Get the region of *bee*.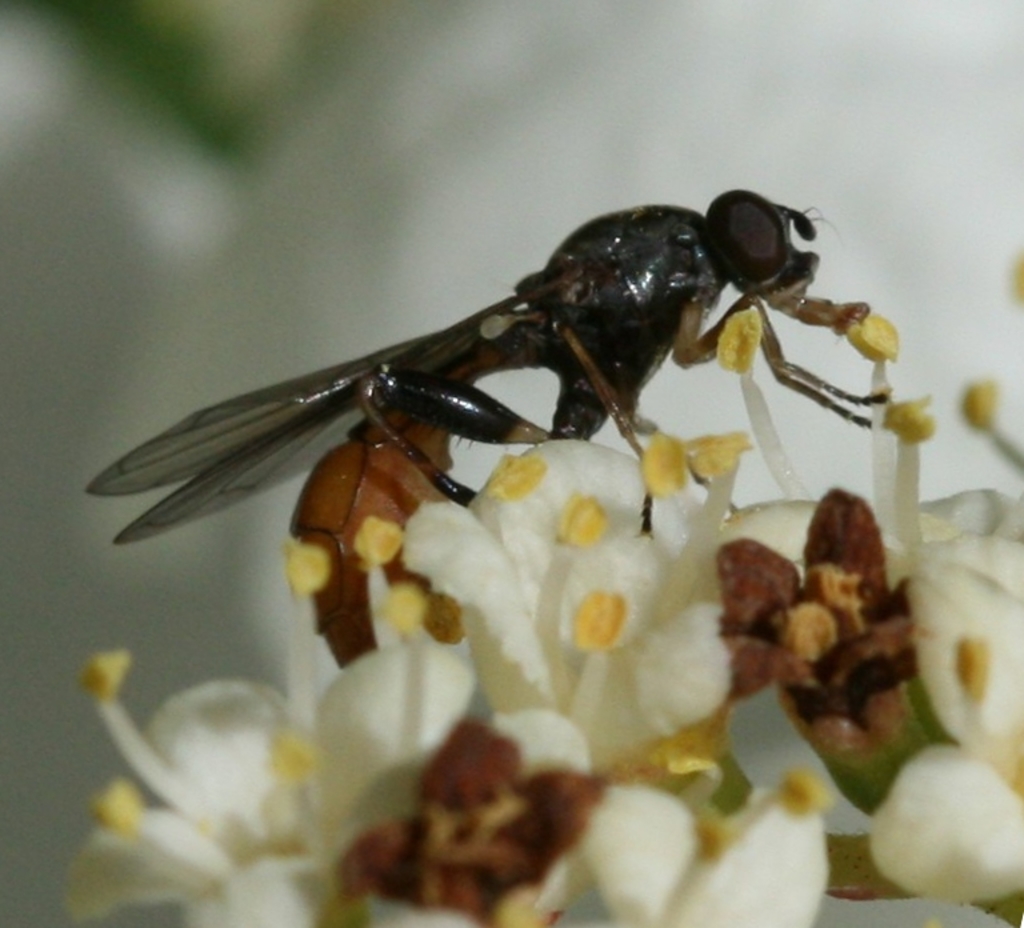
[left=231, top=168, right=920, bottom=543].
